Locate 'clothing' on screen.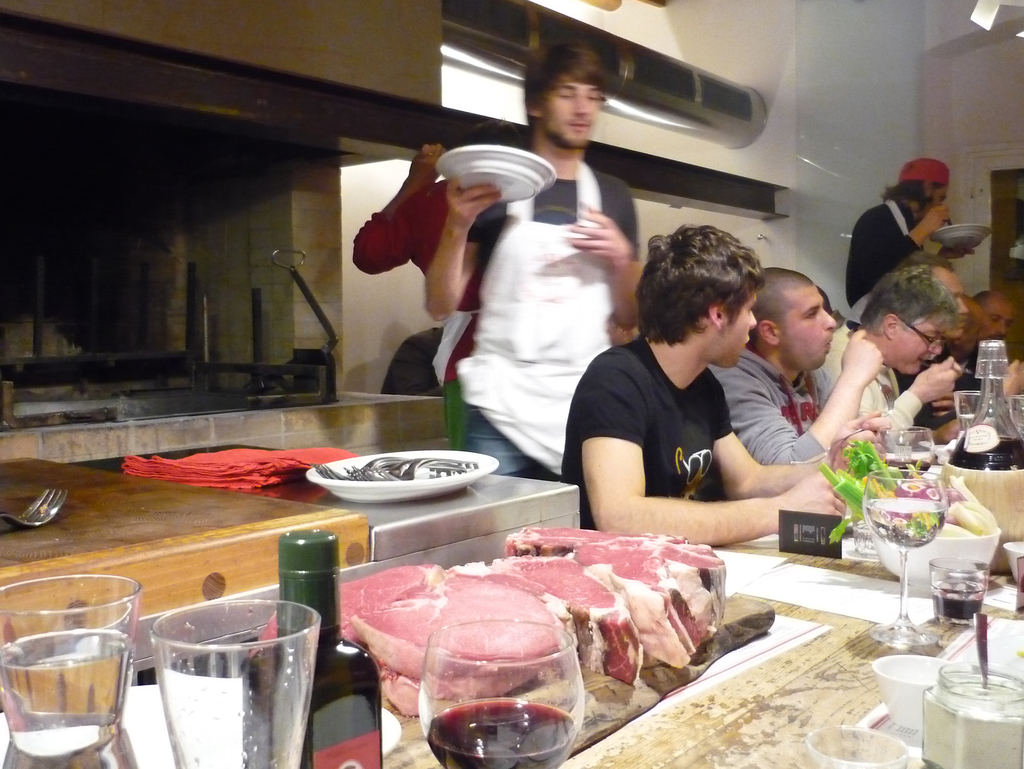
On screen at 356/183/500/459.
